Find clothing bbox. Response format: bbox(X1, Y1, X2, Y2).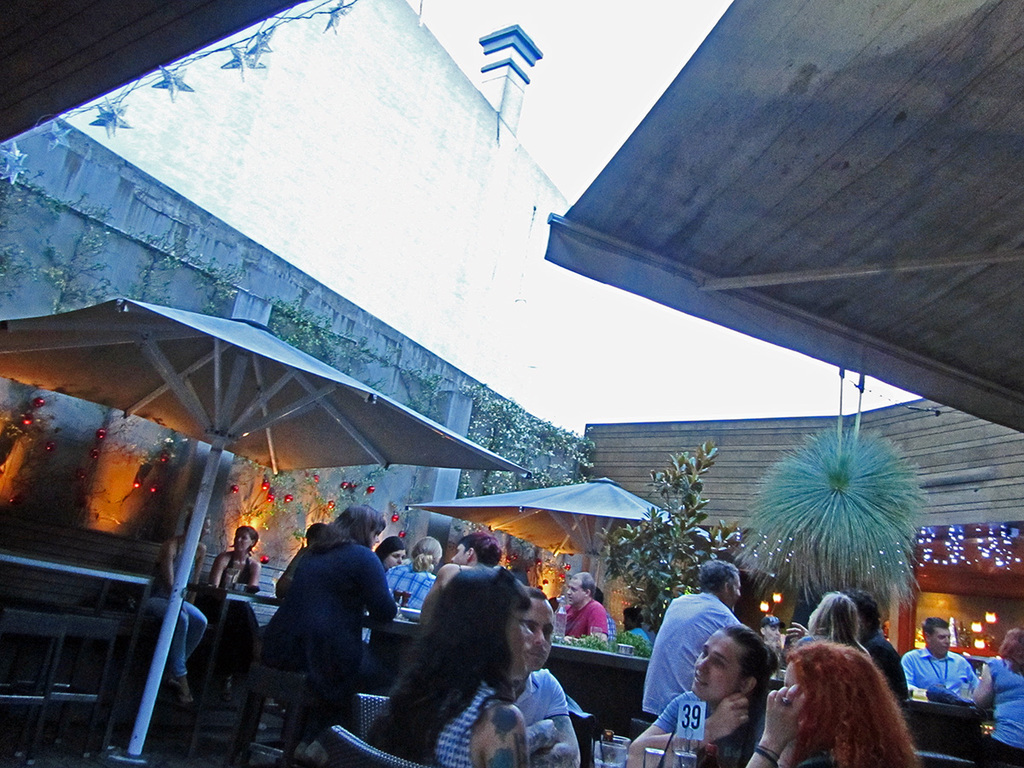
bbox(143, 534, 209, 676).
